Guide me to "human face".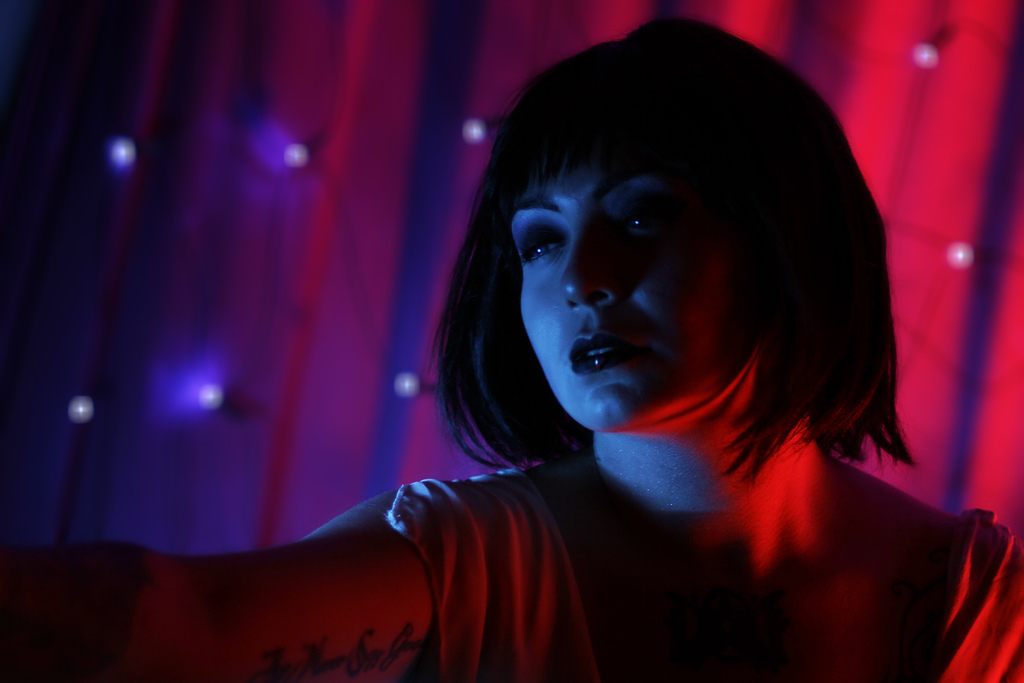
Guidance: (513,154,753,431).
